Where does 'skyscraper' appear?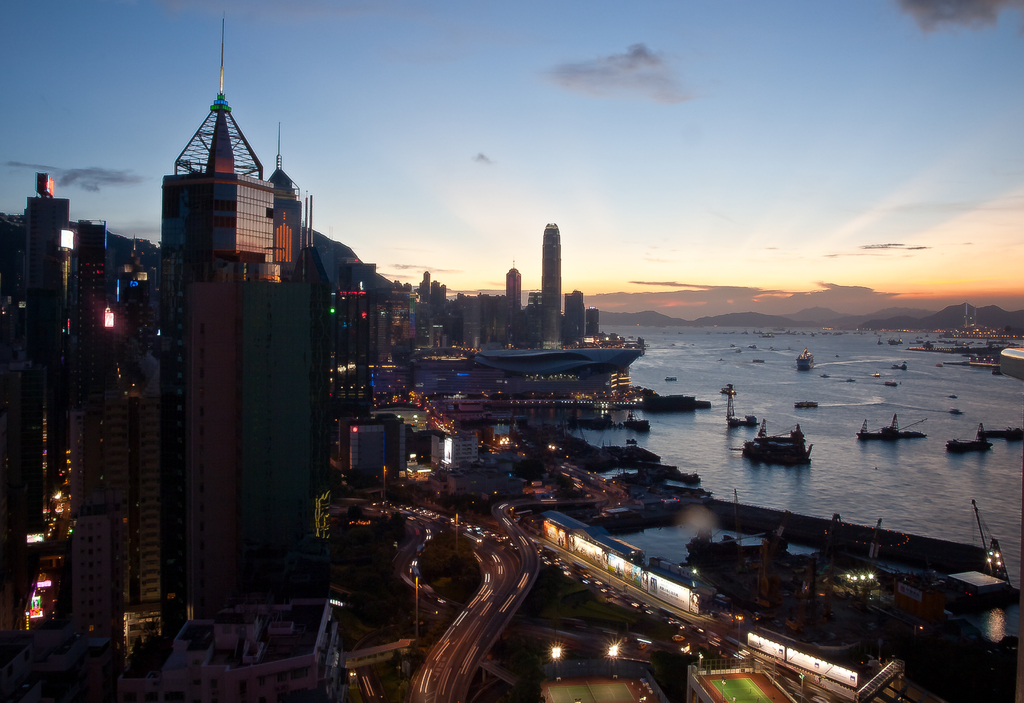
Appears at [x1=544, y1=216, x2=568, y2=345].
